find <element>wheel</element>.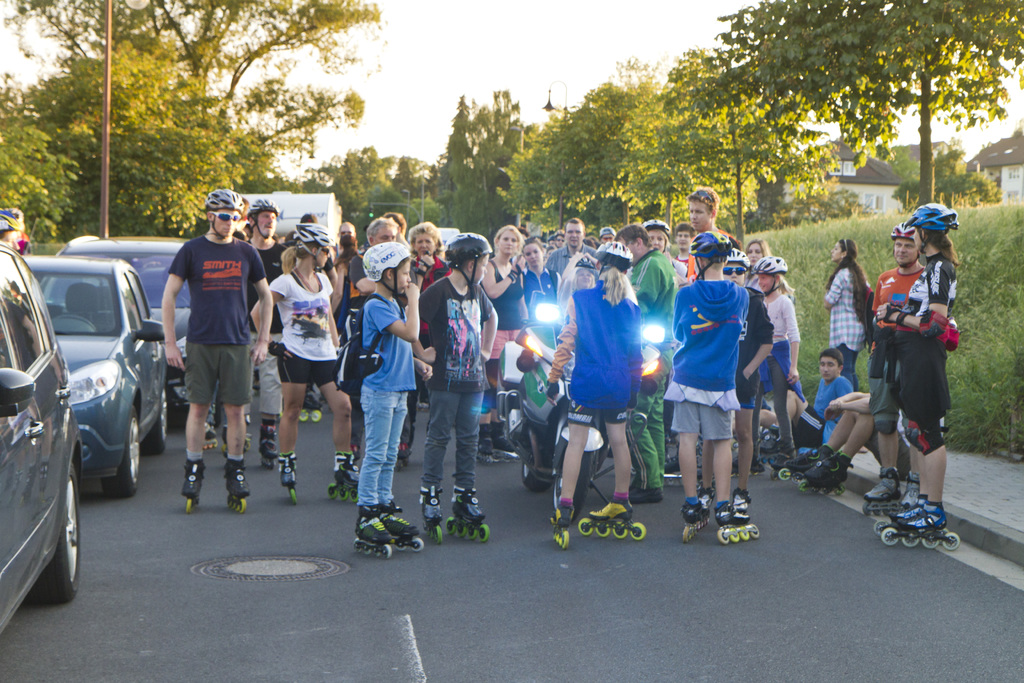
<bbox>684, 527, 690, 543</bbox>.
